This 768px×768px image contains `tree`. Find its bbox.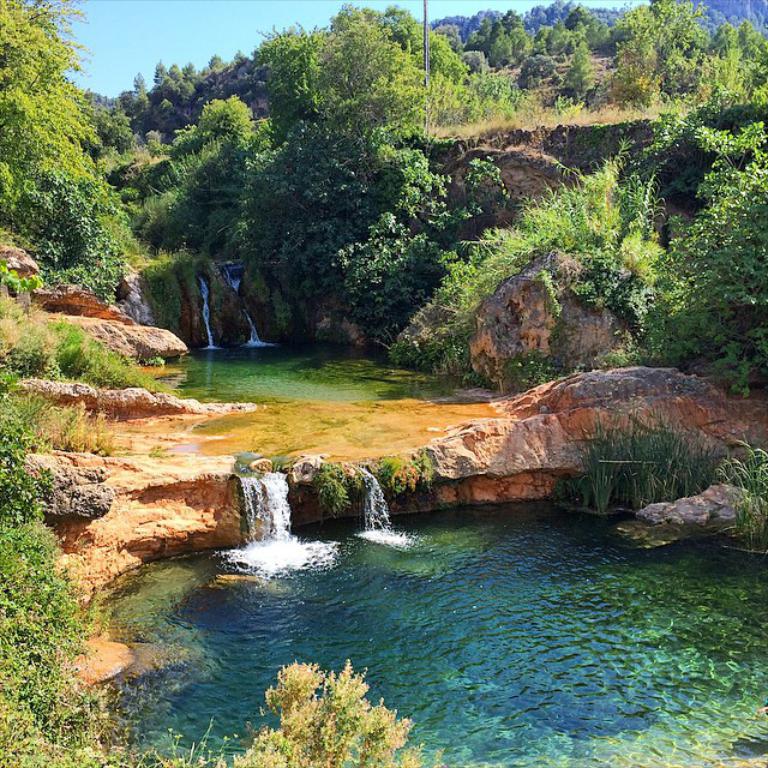
{"x1": 266, "y1": 0, "x2": 461, "y2": 269}.
